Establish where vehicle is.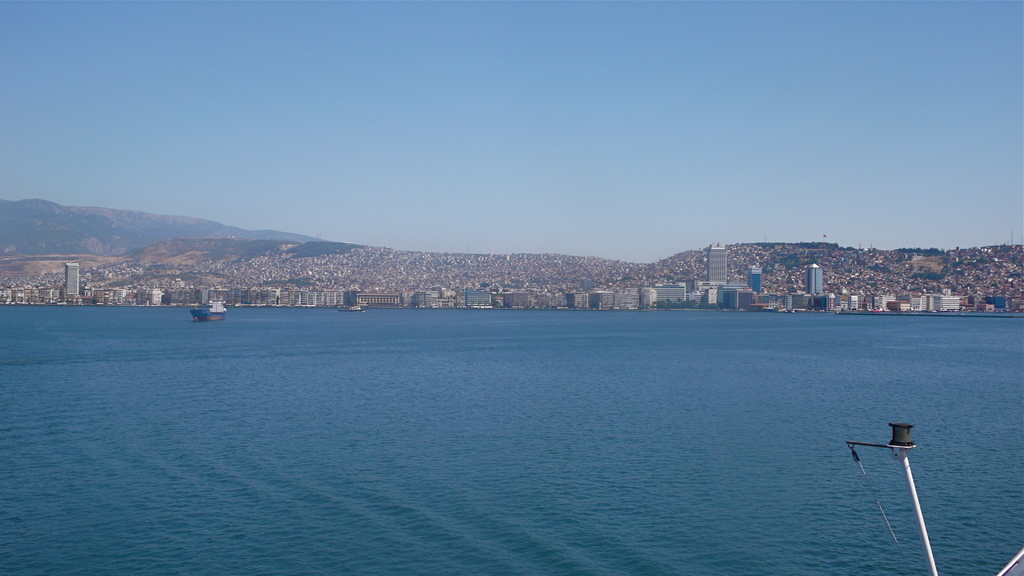
Established at locate(188, 302, 227, 321).
